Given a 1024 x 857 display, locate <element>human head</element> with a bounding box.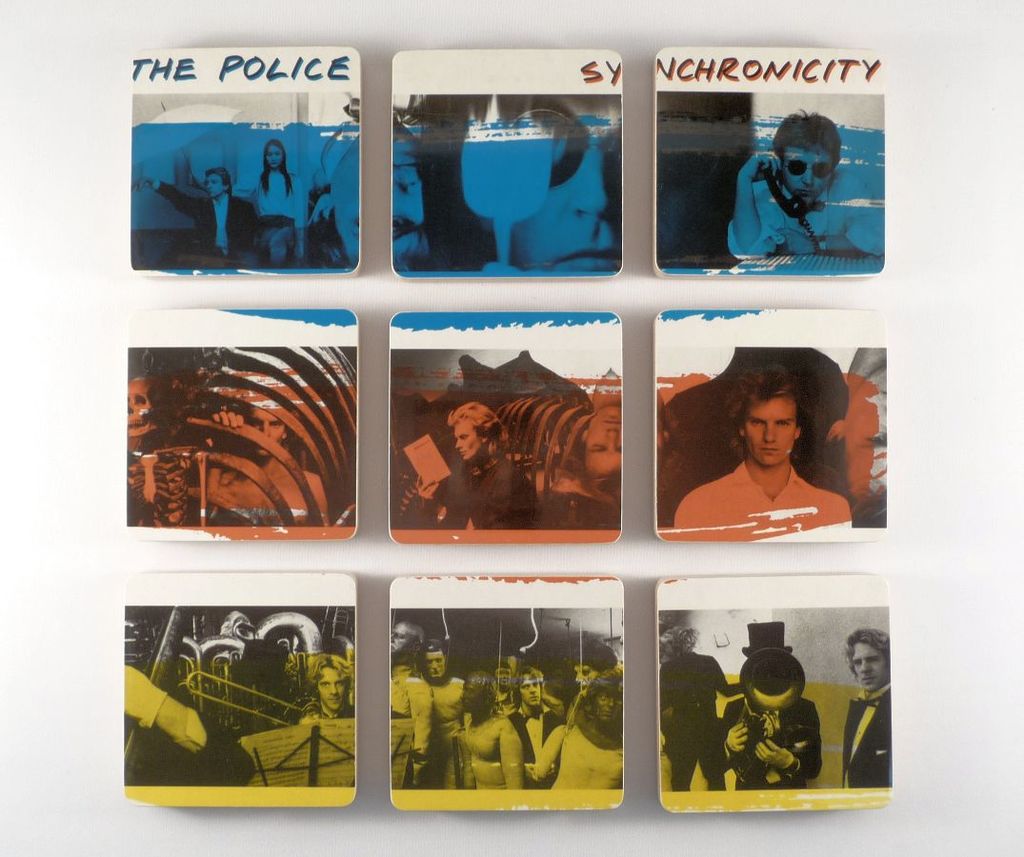
Located: BBox(204, 169, 230, 197).
